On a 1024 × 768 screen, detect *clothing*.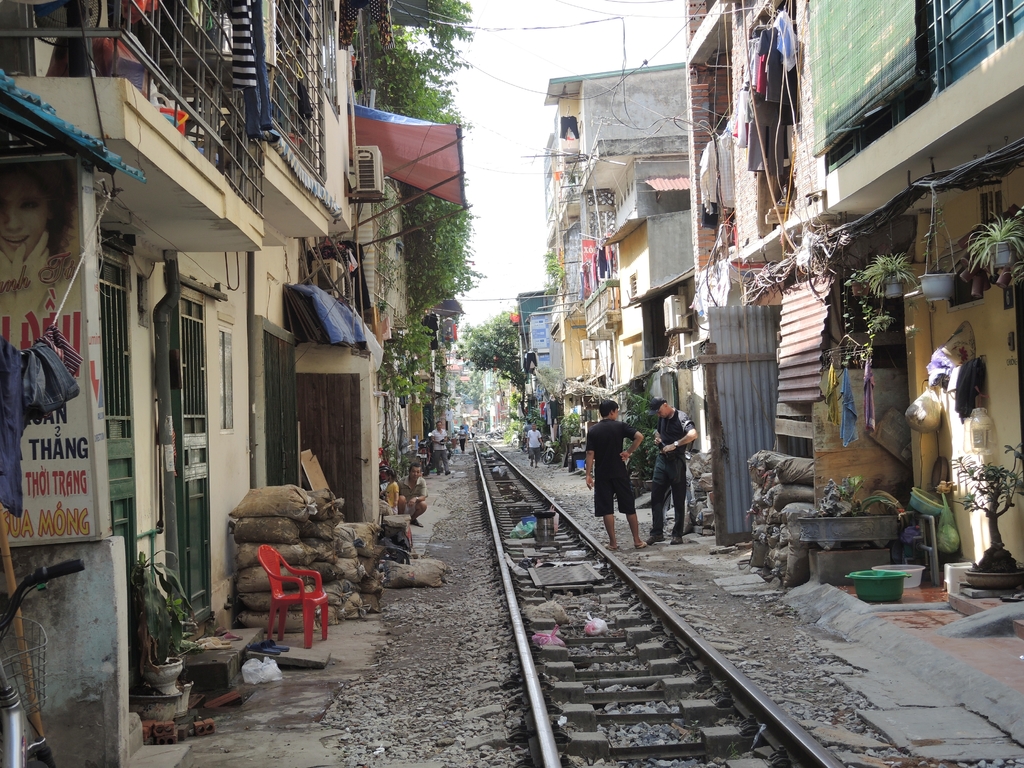
(x1=463, y1=424, x2=468, y2=443).
